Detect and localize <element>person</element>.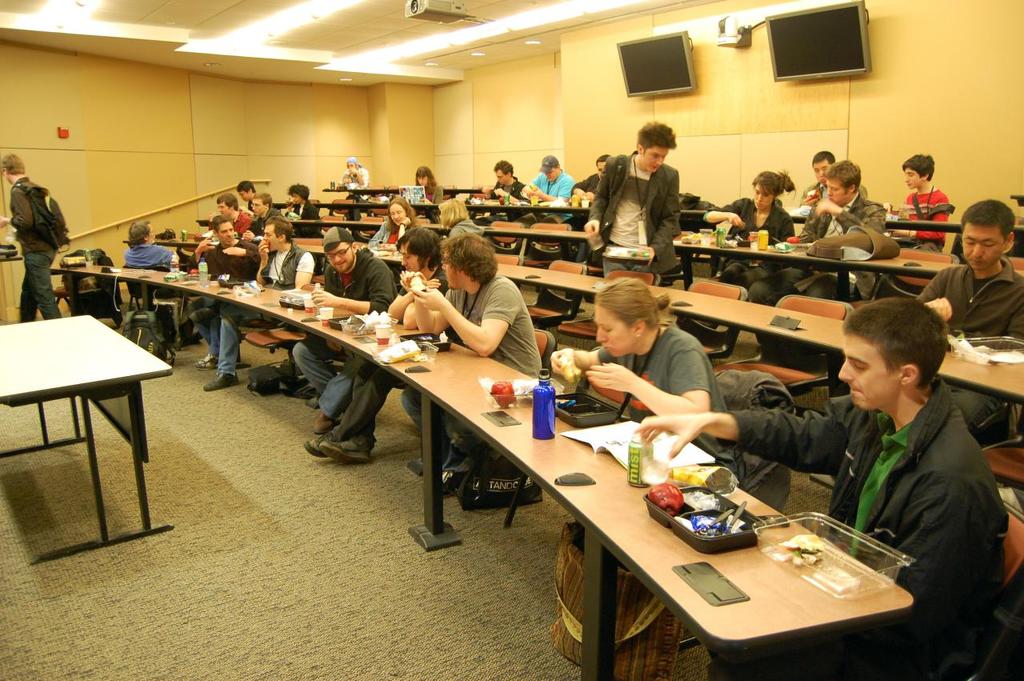
Localized at bbox(549, 269, 734, 466).
